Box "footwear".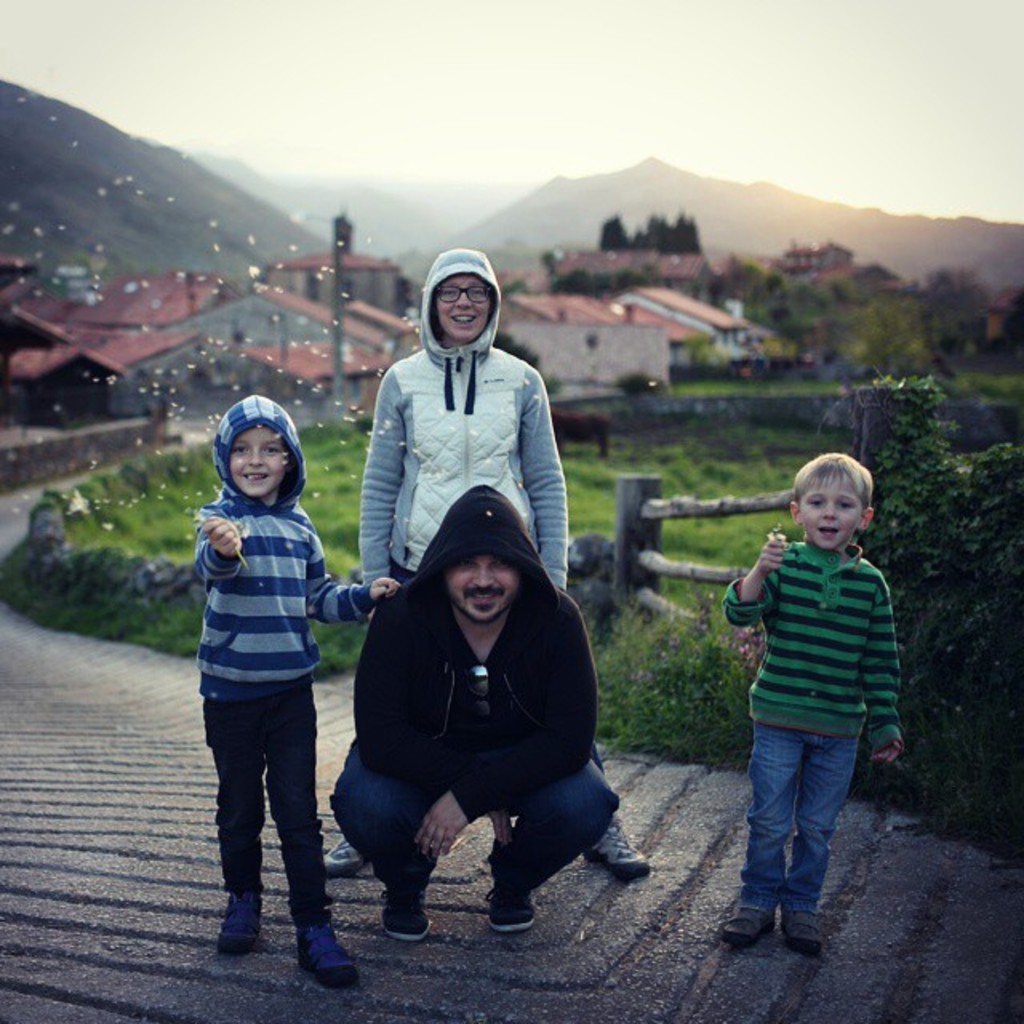
left=378, top=885, right=432, bottom=942.
